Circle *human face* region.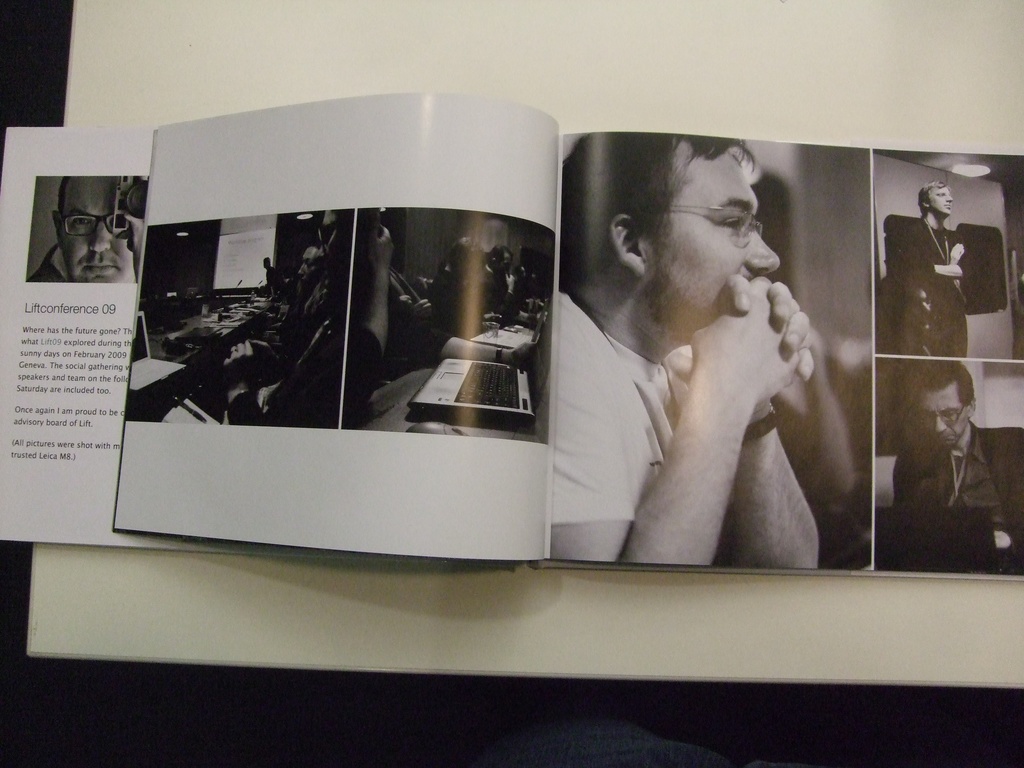
Region: 922:387:964:445.
